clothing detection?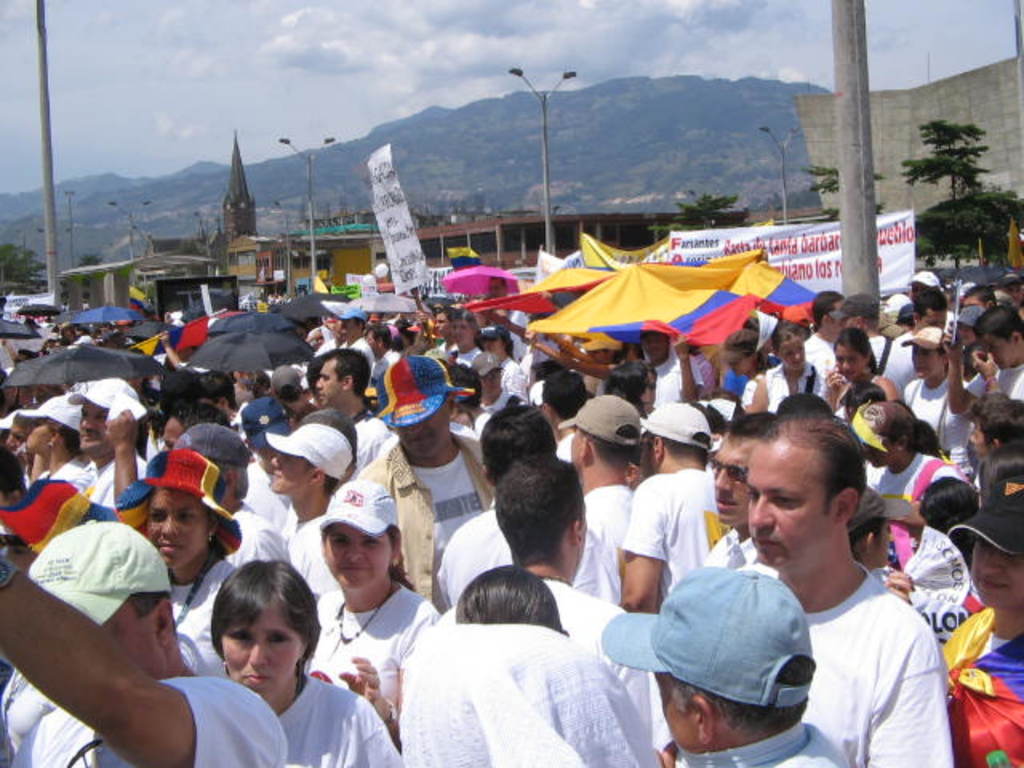
[left=437, top=496, right=614, bottom=619]
